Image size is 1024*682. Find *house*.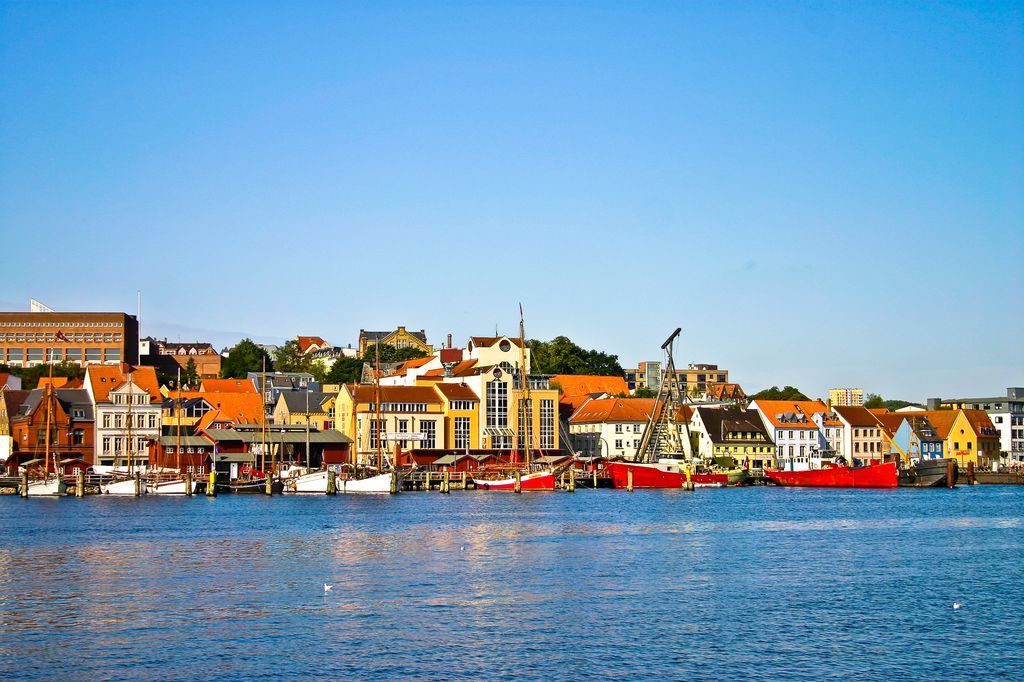
993/405/1023/454.
